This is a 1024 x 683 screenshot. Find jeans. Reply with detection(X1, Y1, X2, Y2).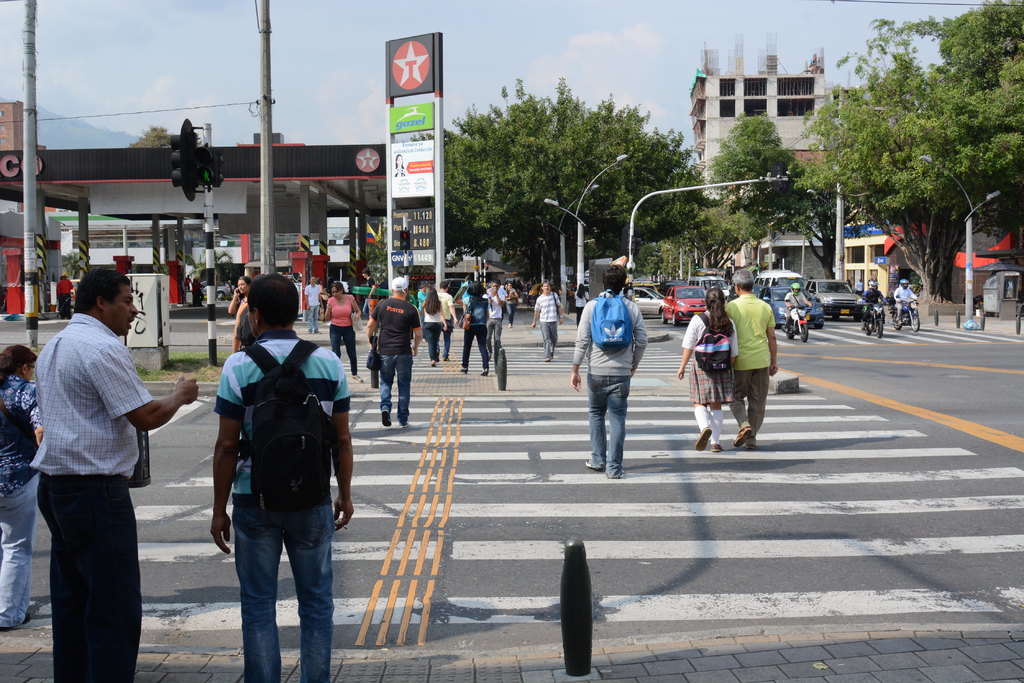
detection(583, 376, 633, 476).
